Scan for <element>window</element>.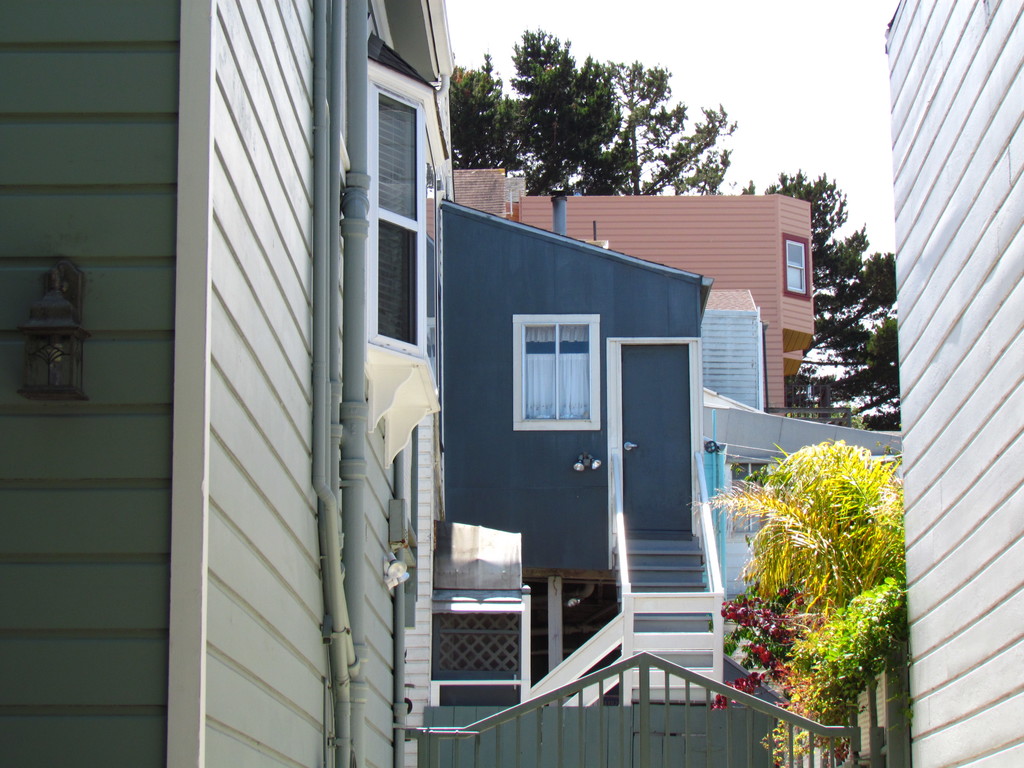
Scan result: 787,233,806,302.
